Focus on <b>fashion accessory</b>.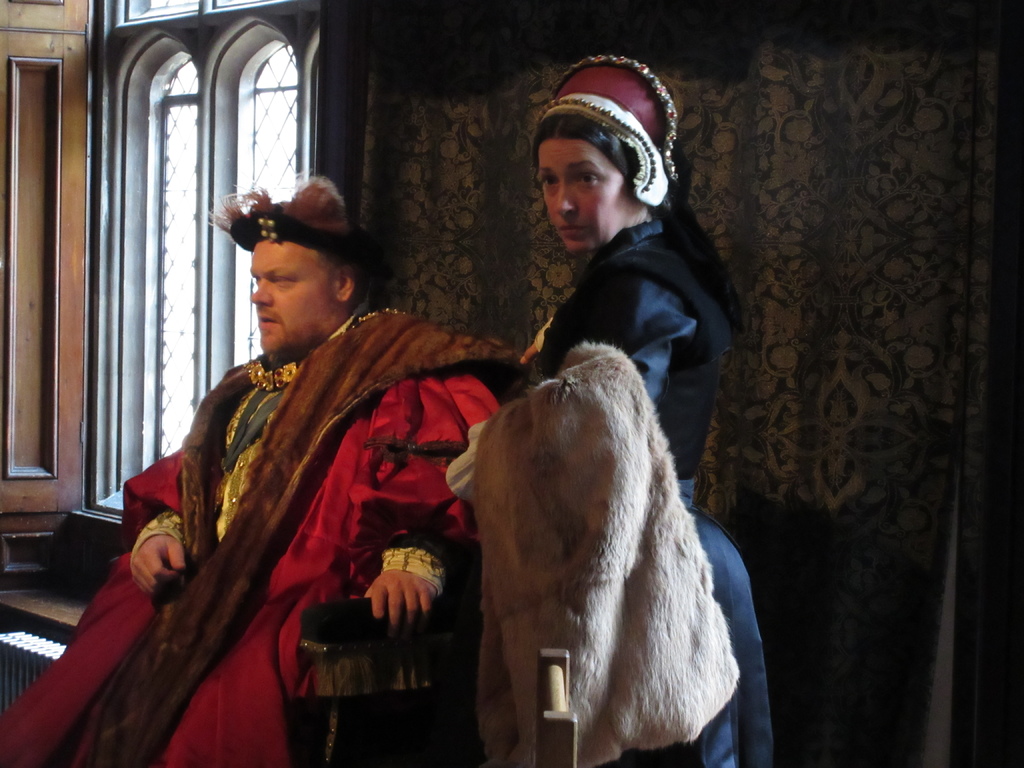
Focused at 529/52/678/204.
